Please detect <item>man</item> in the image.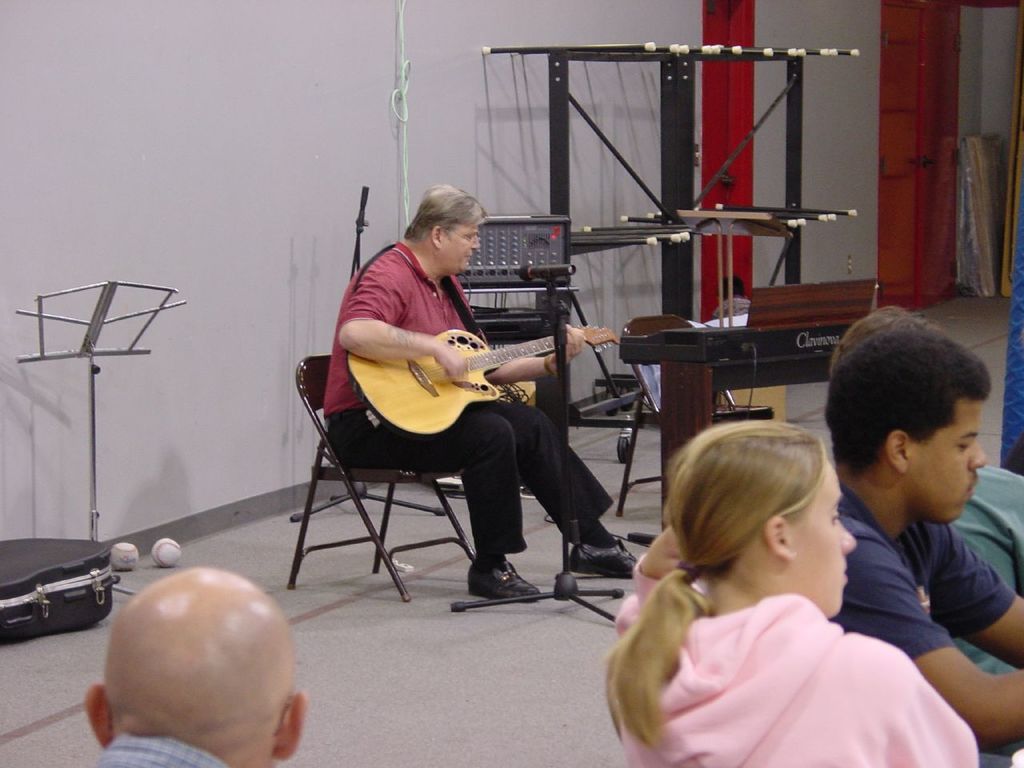
x1=326 y1=182 x2=654 y2=594.
